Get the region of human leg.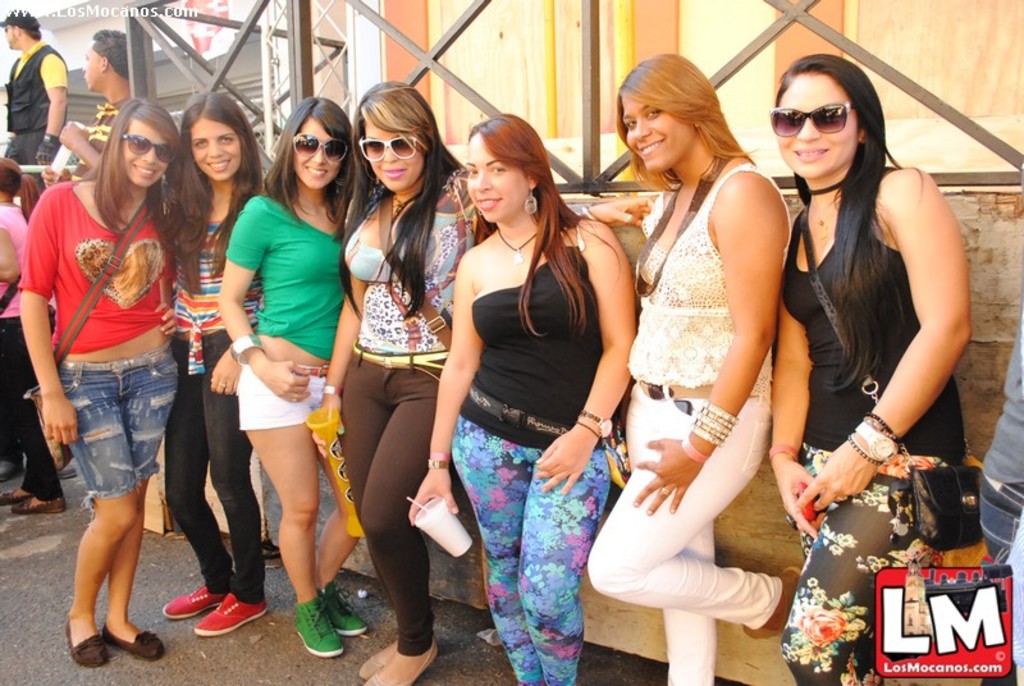
BBox(238, 355, 342, 662).
